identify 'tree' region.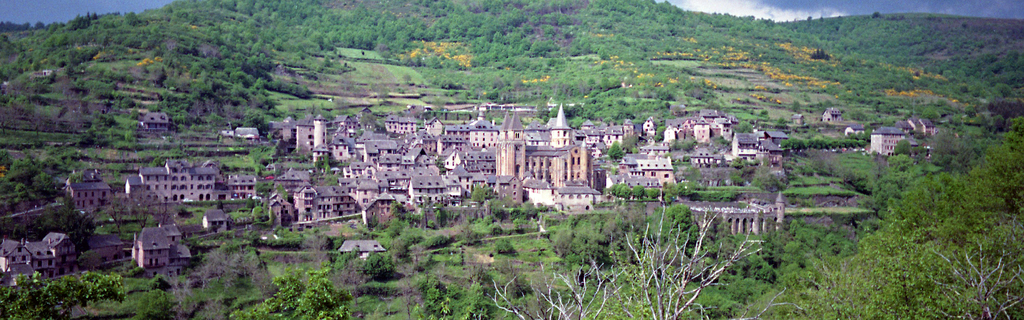
Region: (x1=38, y1=273, x2=82, y2=317).
